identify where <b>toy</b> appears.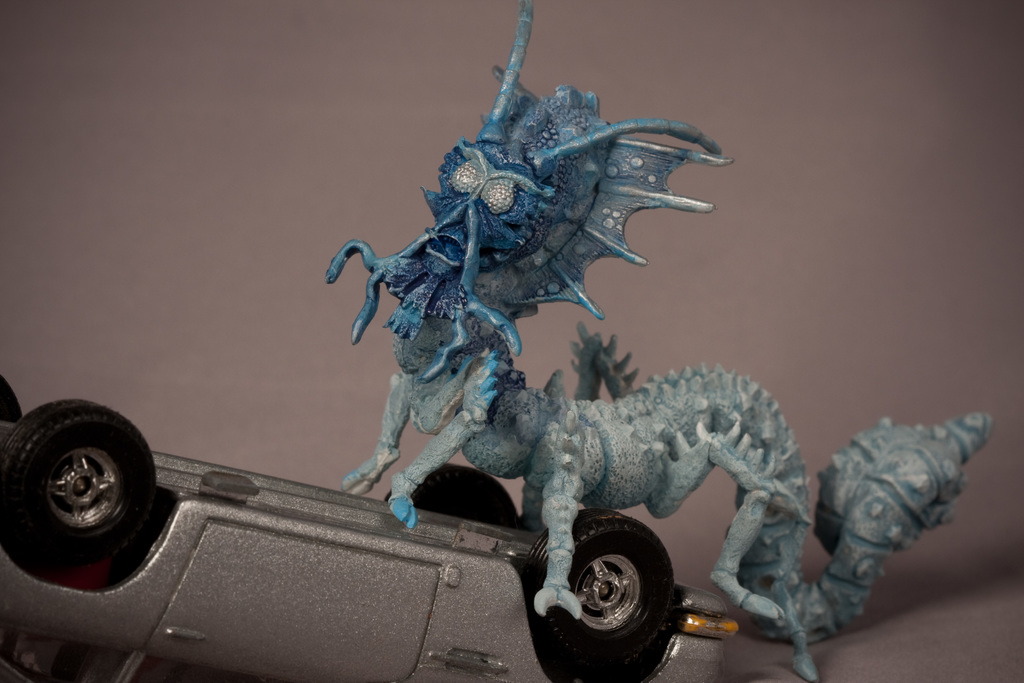
Appears at select_region(0, 377, 735, 682).
